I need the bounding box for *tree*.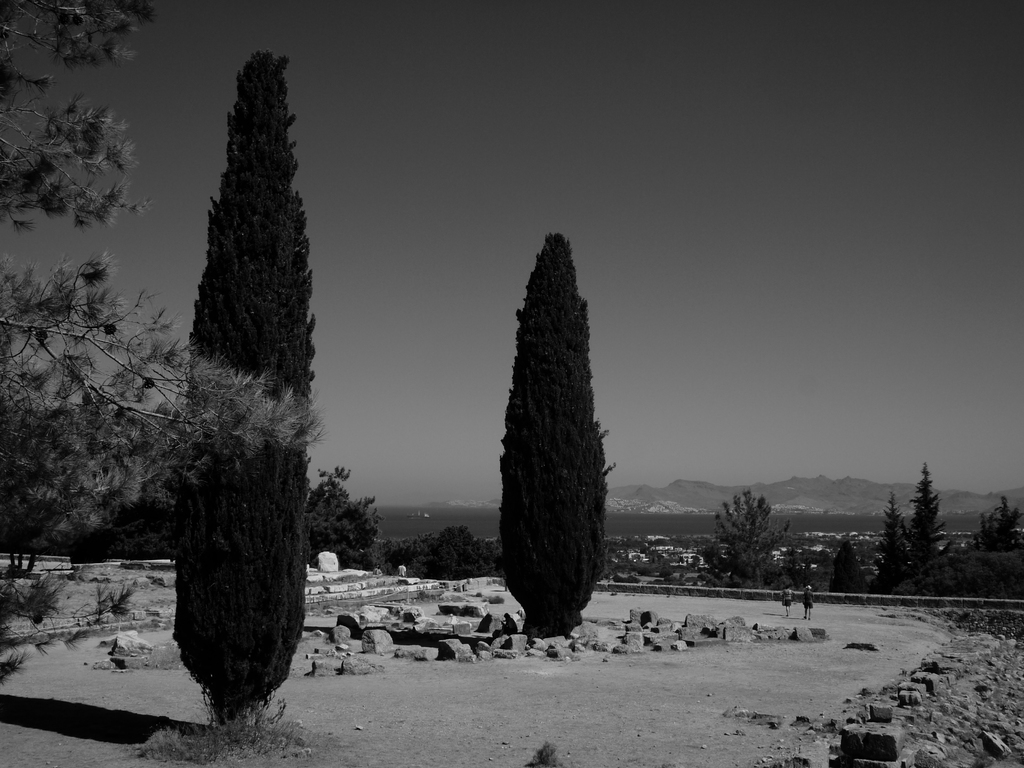
Here it is: (477, 223, 621, 650).
